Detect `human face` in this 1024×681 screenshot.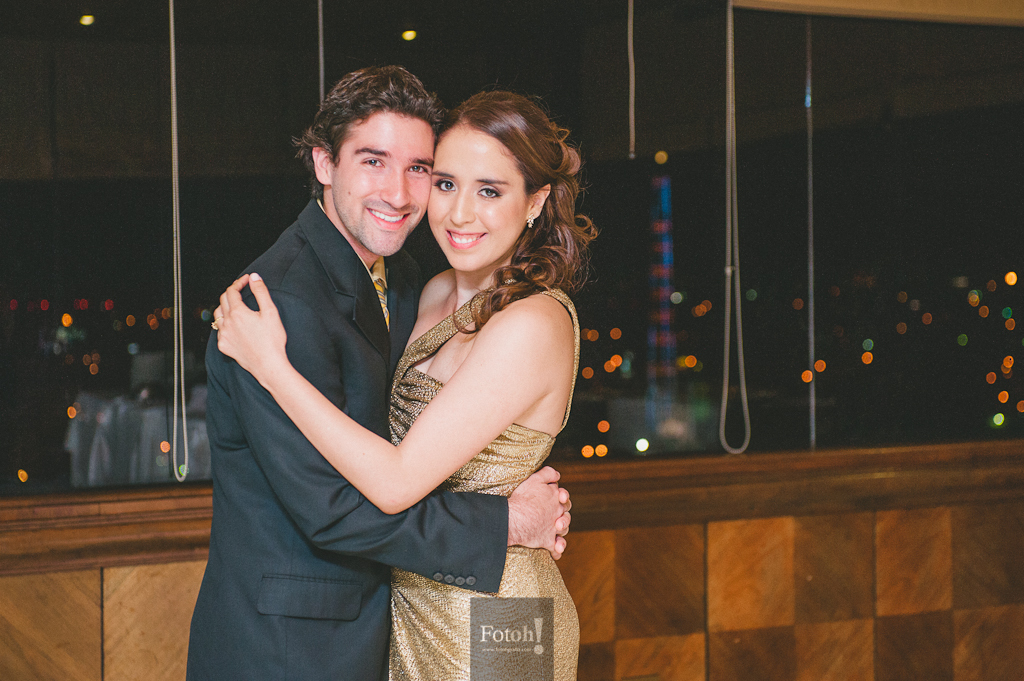
Detection: 426,124,532,273.
